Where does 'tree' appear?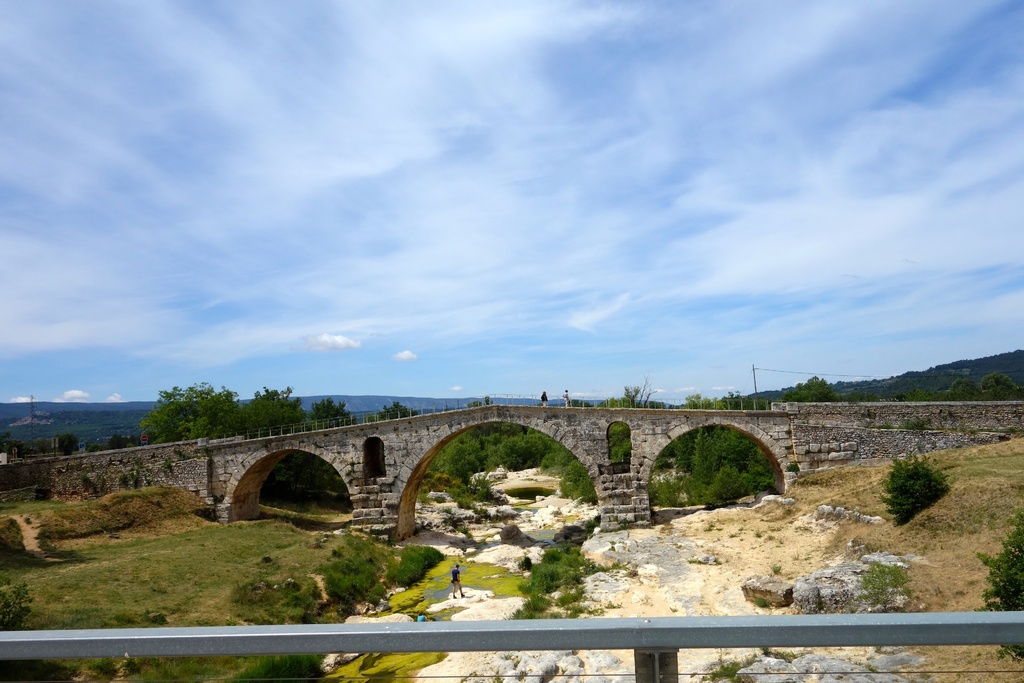
Appears at (left=947, top=375, right=977, bottom=400).
